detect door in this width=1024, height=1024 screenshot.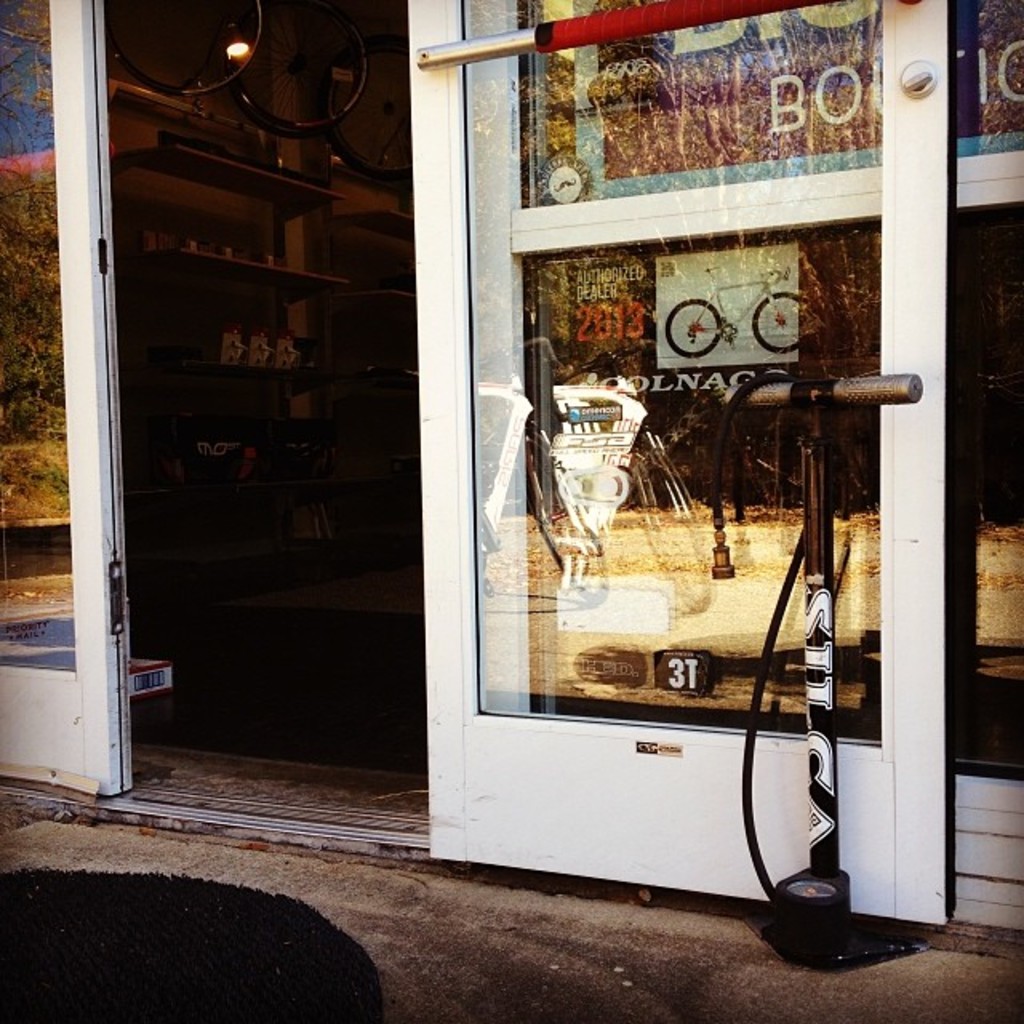
Detection: rect(0, 0, 138, 802).
